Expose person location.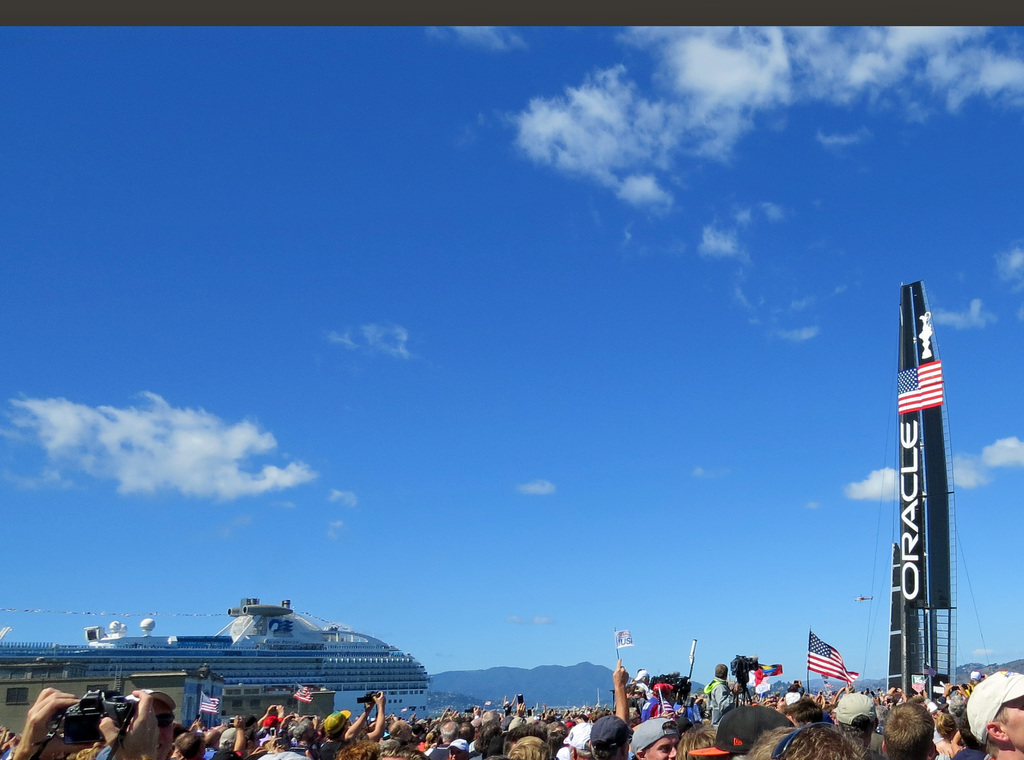
Exposed at 771,720,863,759.
